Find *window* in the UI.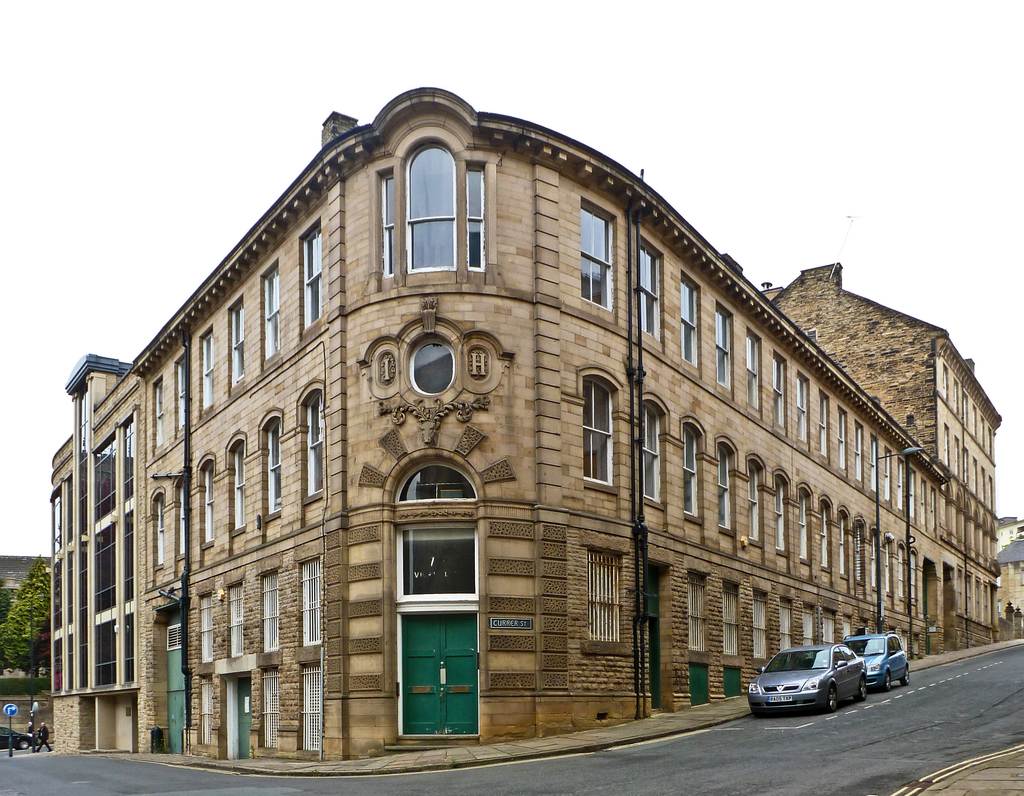
UI element at 801:603:817:646.
